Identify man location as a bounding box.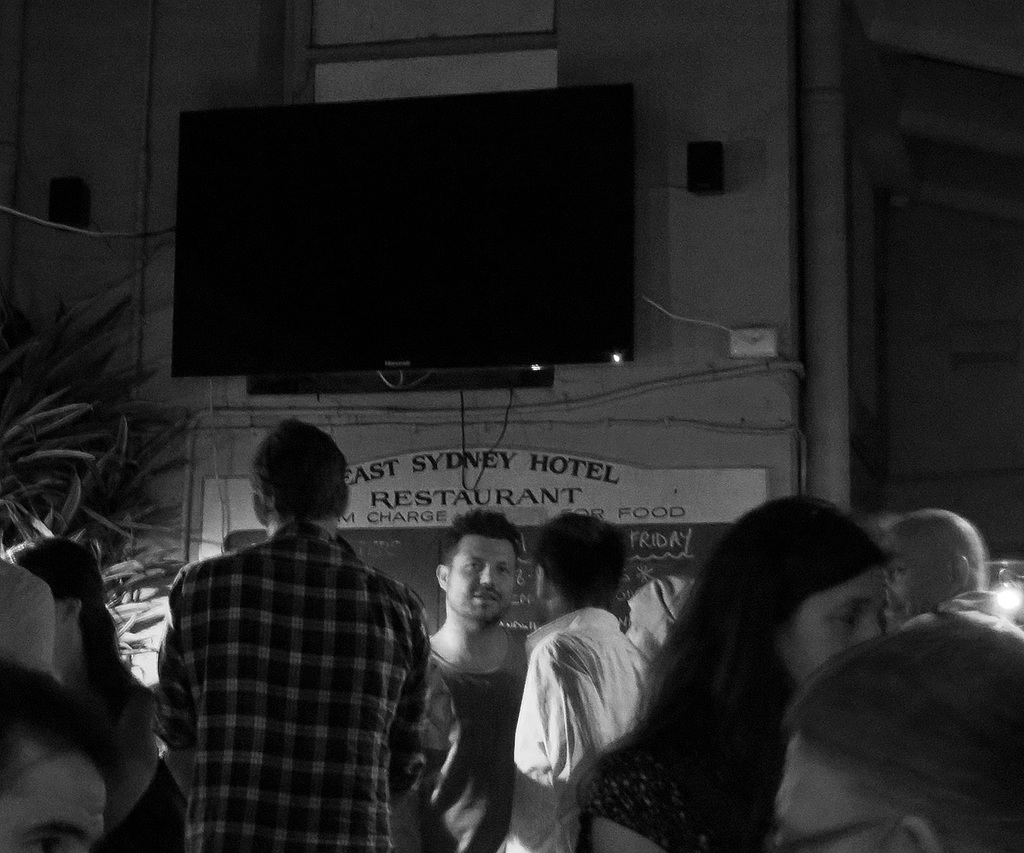
box(873, 507, 1023, 641).
